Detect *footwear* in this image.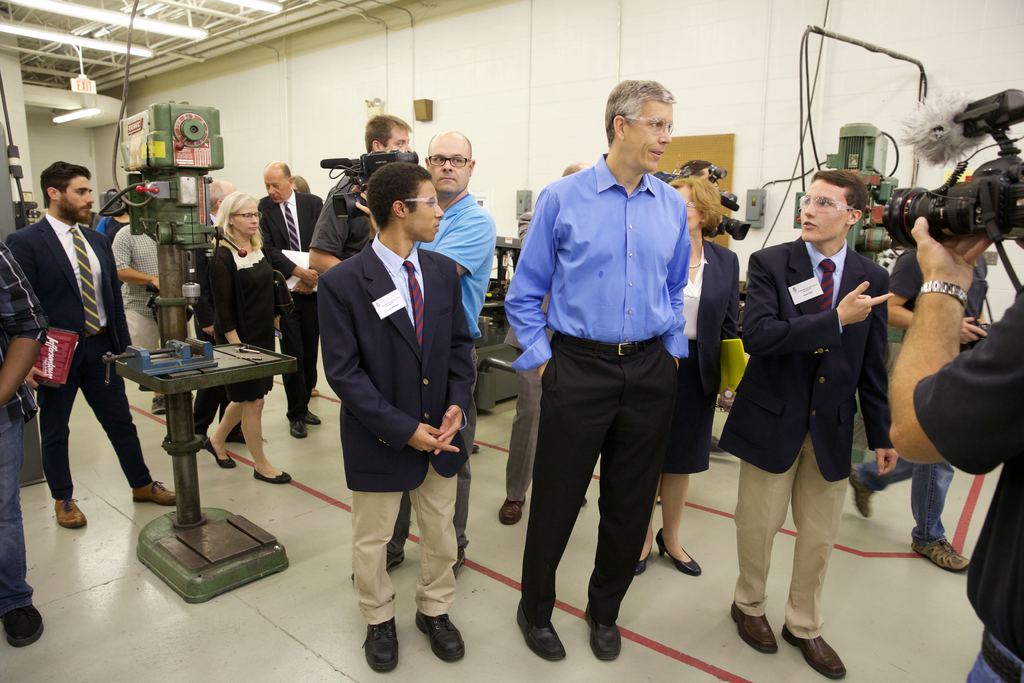
Detection: <box>251,466,293,482</box>.
